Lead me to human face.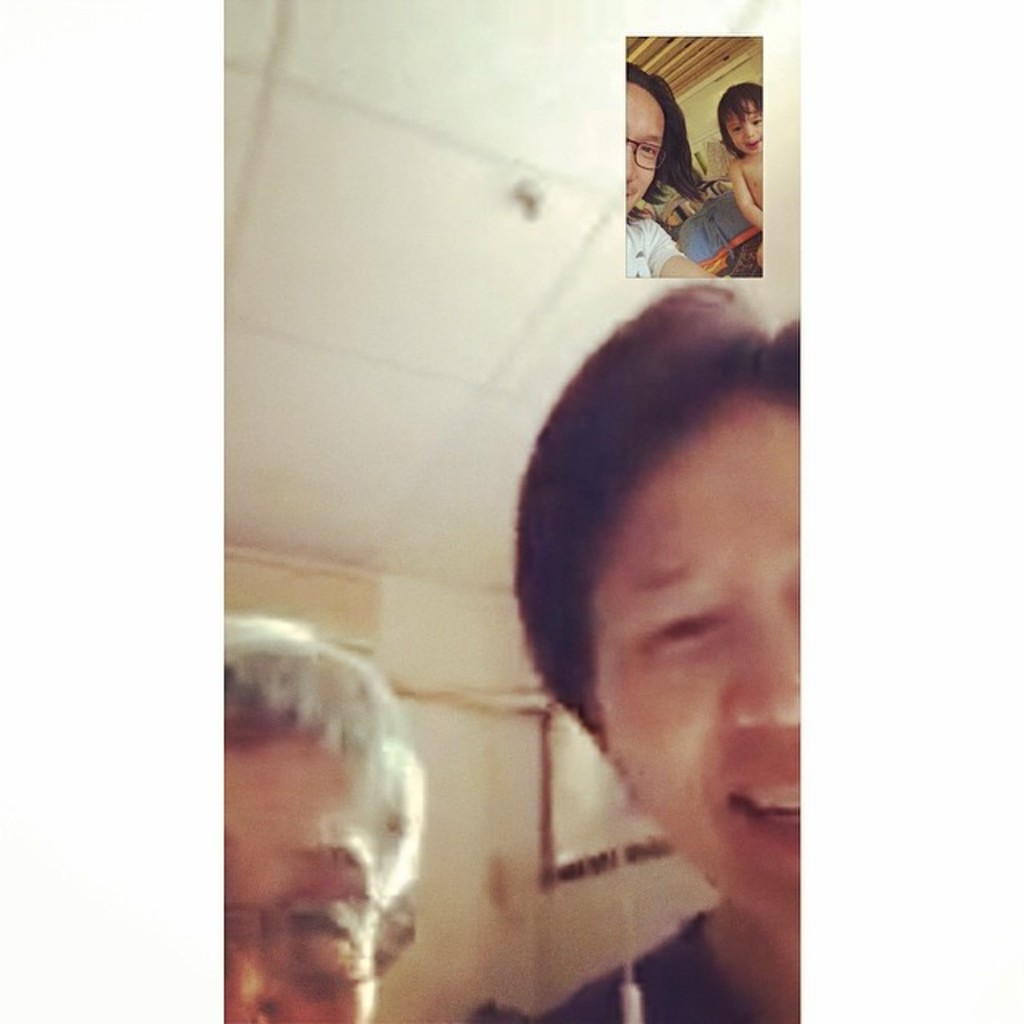
Lead to box=[589, 389, 810, 936].
